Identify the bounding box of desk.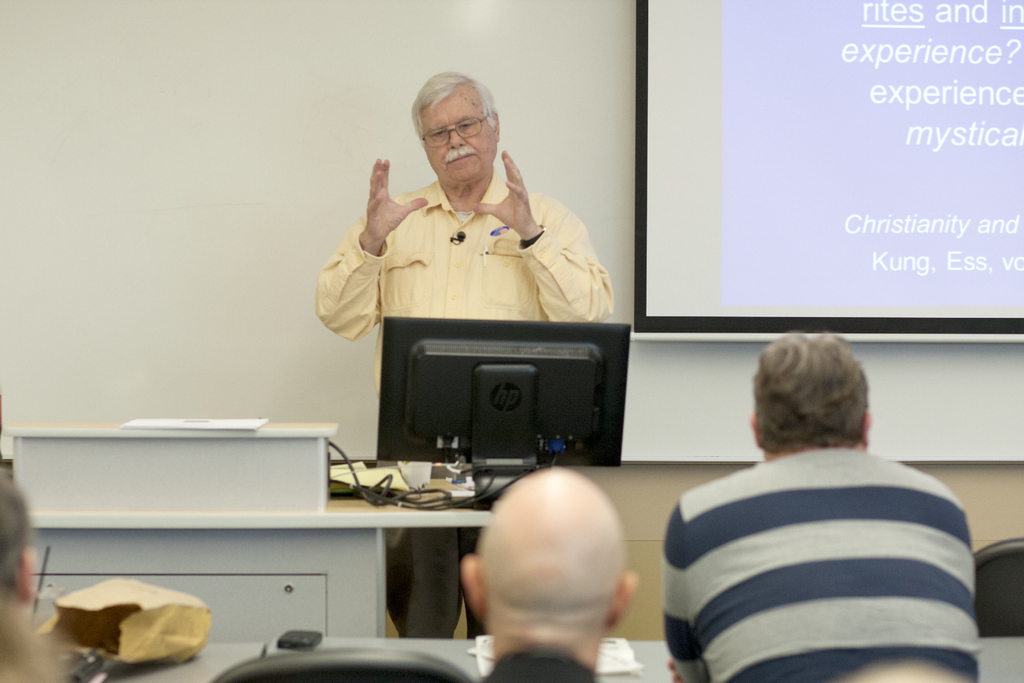
[x1=0, y1=431, x2=554, y2=666].
